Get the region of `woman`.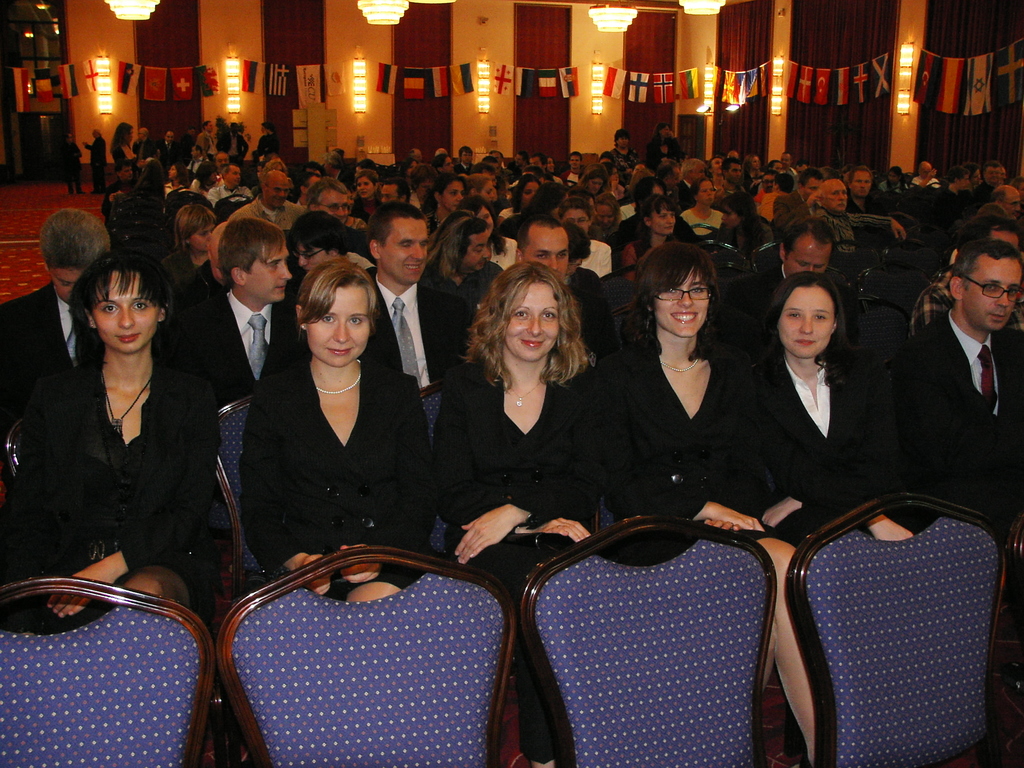
593:195:621:239.
